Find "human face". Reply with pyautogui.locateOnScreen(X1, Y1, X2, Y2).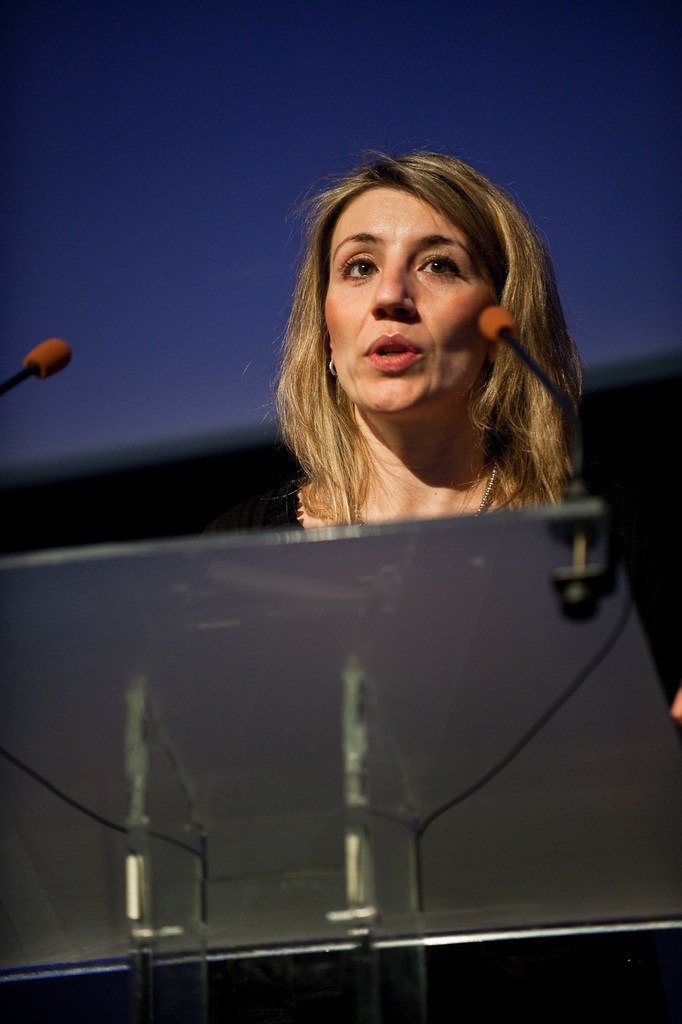
pyautogui.locateOnScreen(331, 173, 515, 431).
